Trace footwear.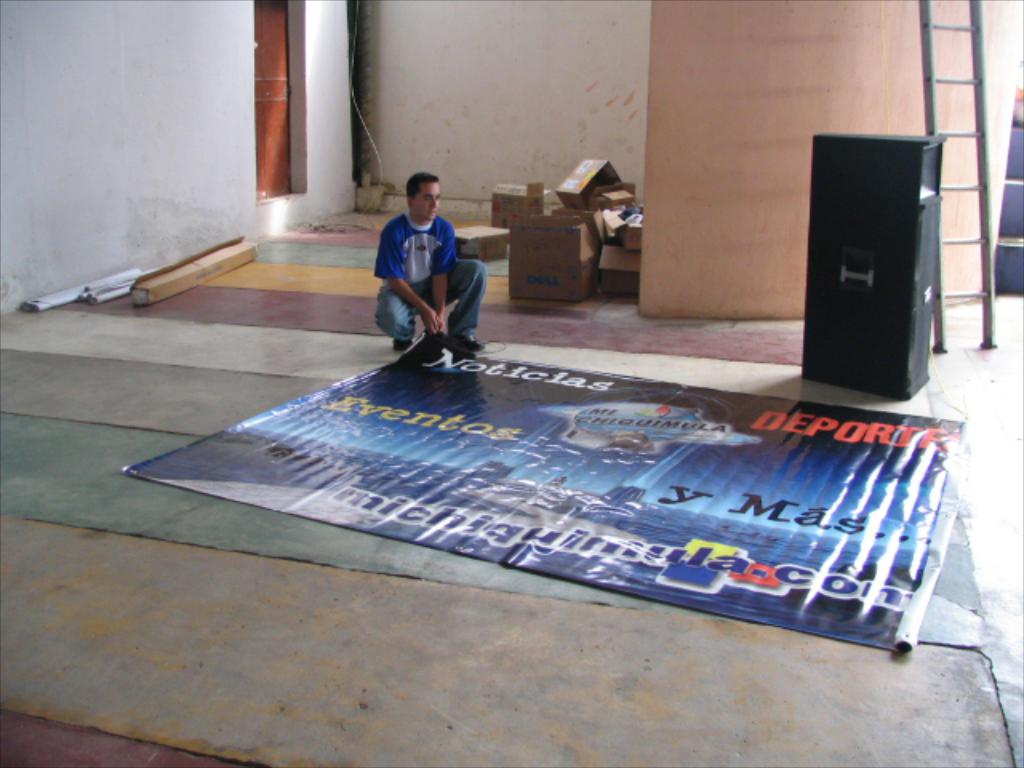
Traced to 390/339/413/350.
